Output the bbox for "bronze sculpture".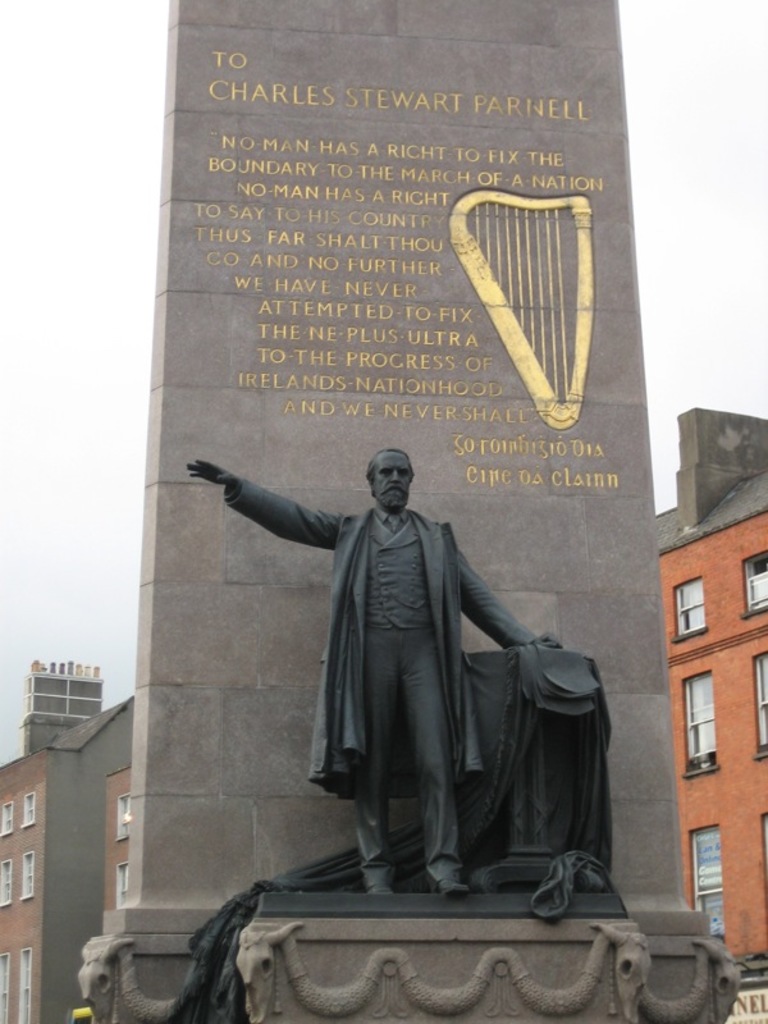
detection(216, 411, 594, 915).
